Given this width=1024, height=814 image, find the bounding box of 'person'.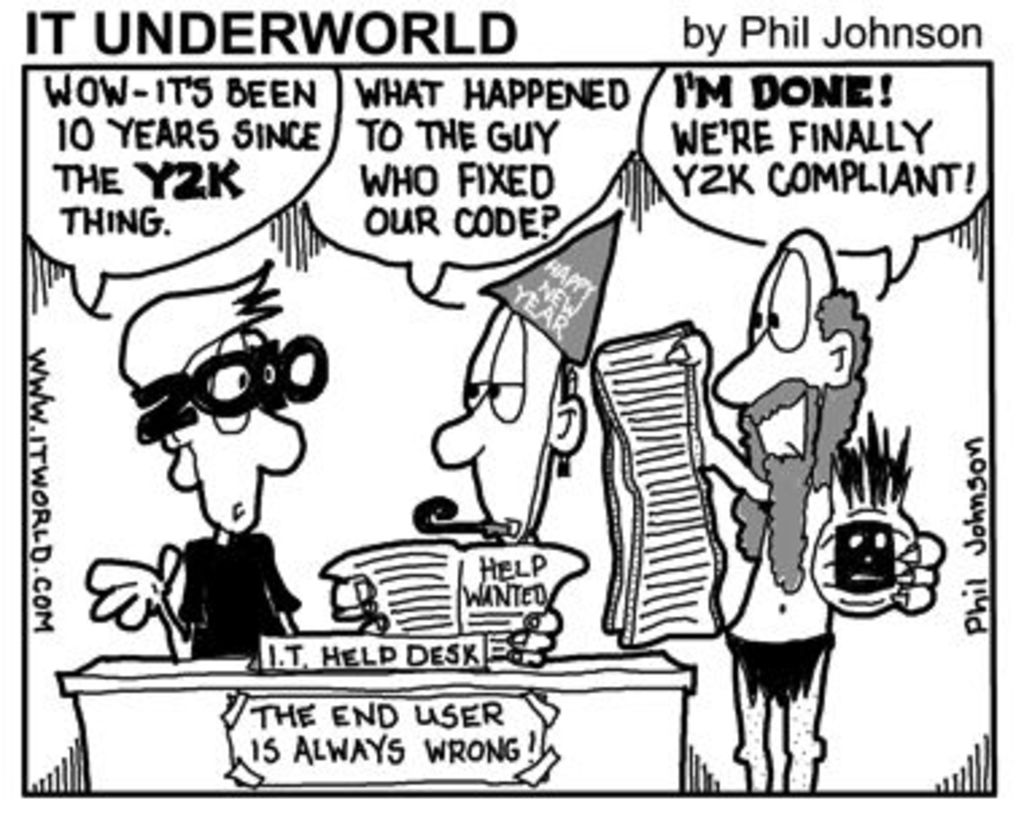
locate(428, 210, 617, 539).
